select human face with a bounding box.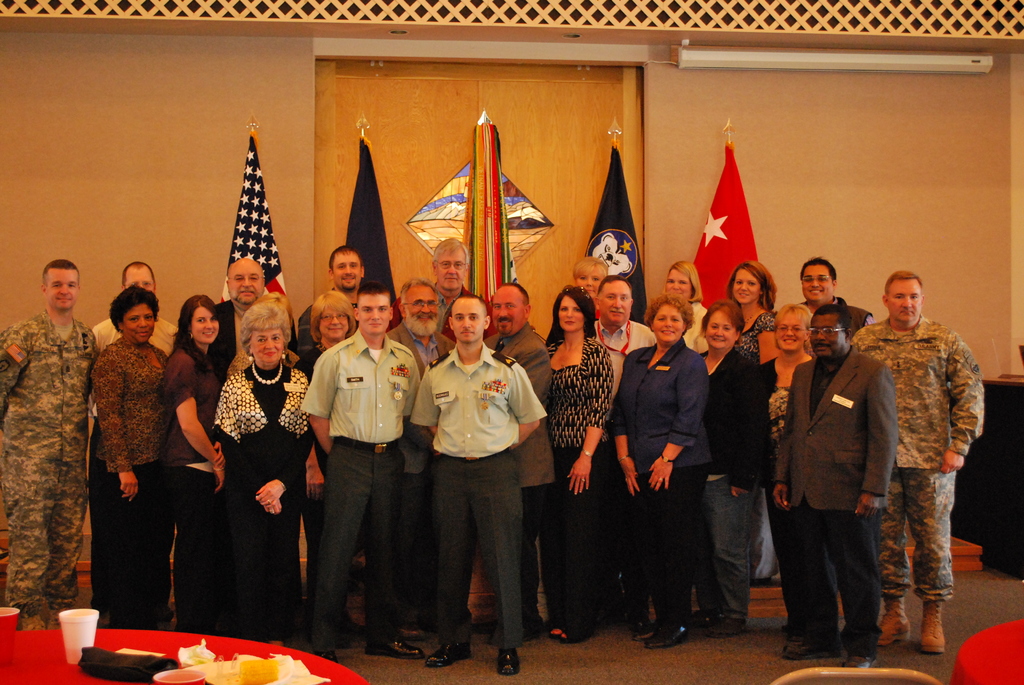
locate(652, 305, 685, 343).
